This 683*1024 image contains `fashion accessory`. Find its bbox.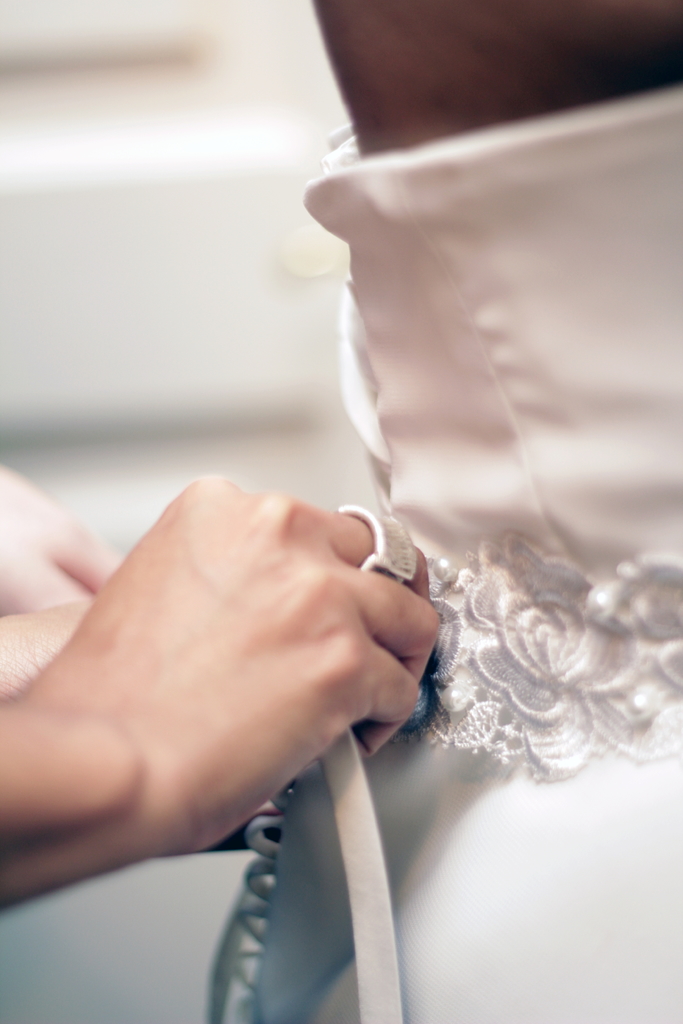
x1=331 y1=505 x2=419 y2=595.
